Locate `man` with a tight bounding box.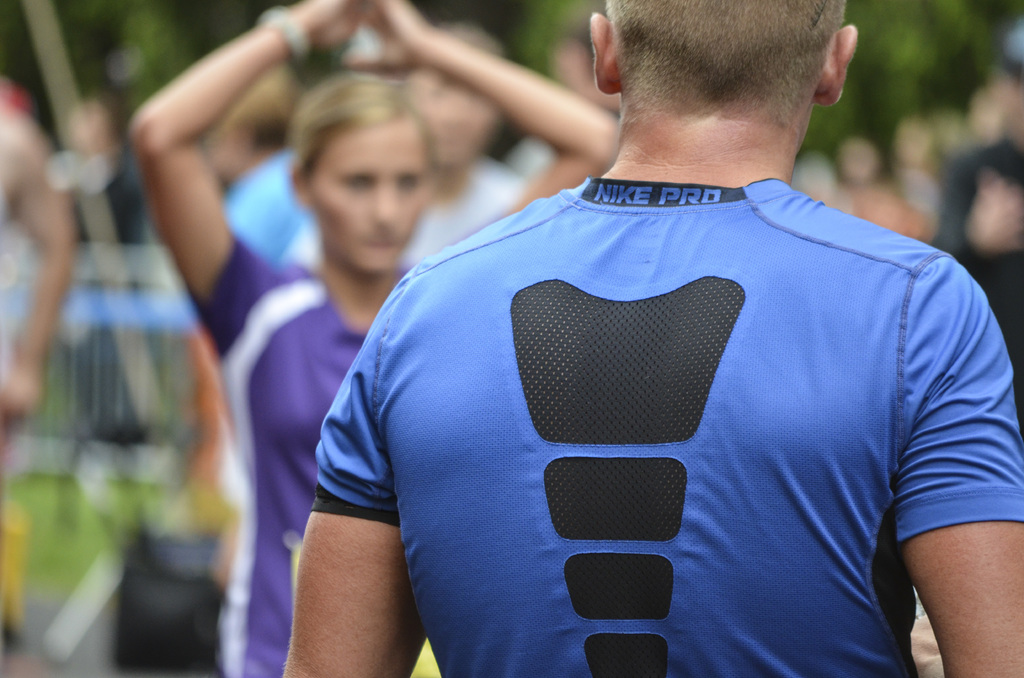
box(279, 19, 525, 268).
